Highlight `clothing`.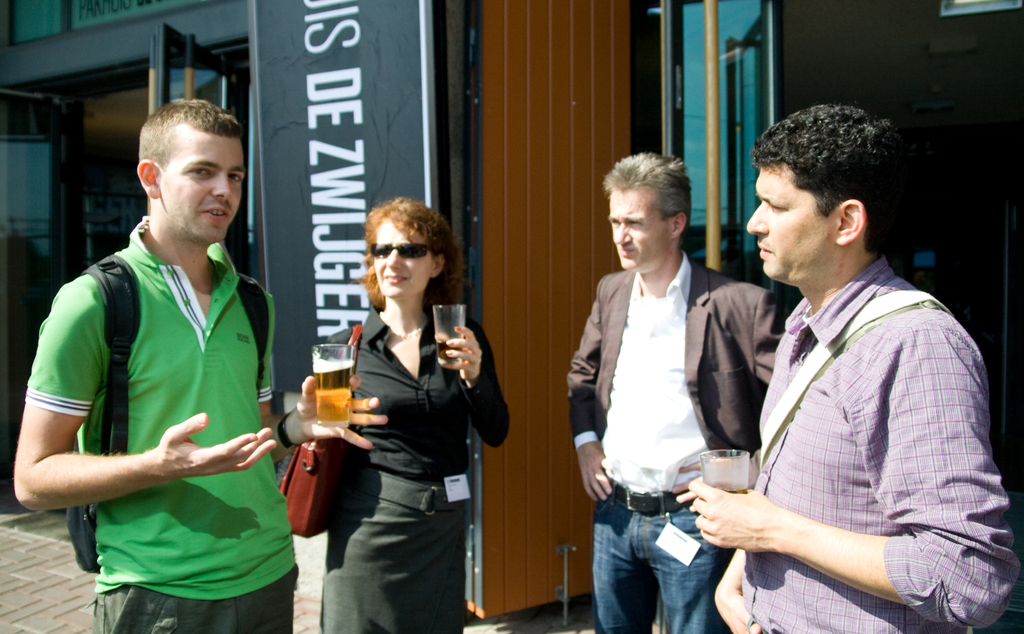
Highlighted region: 22/216/297/633.
